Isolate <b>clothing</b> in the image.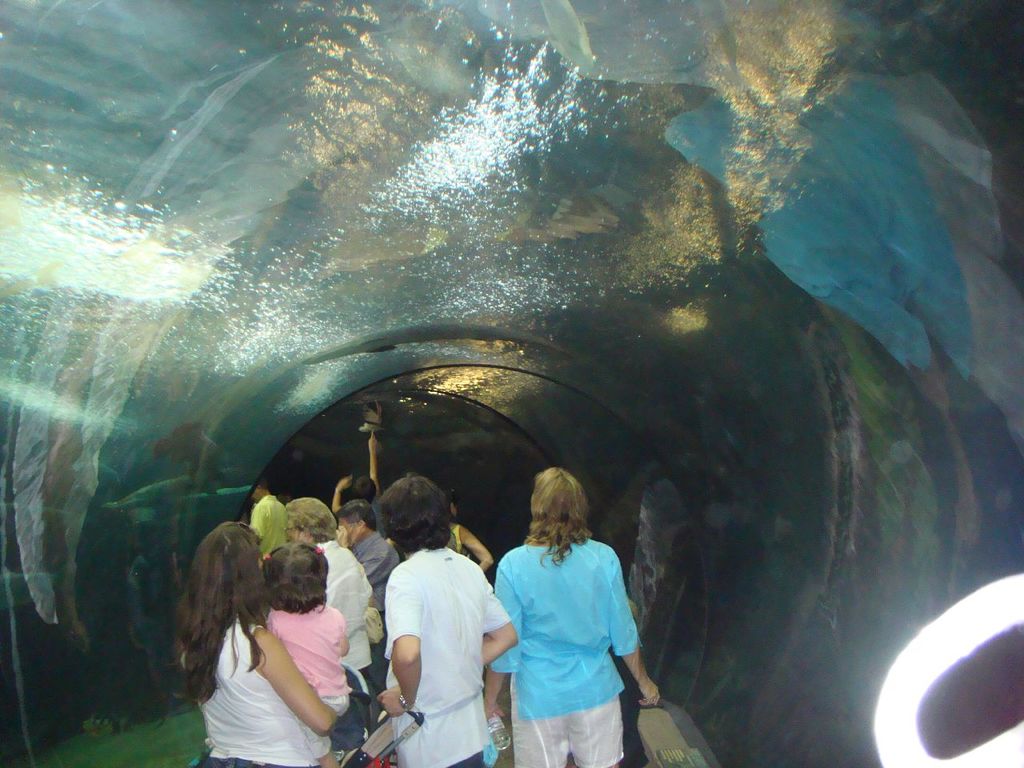
Isolated region: x1=342 y1=526 x2=403 y2=597.
